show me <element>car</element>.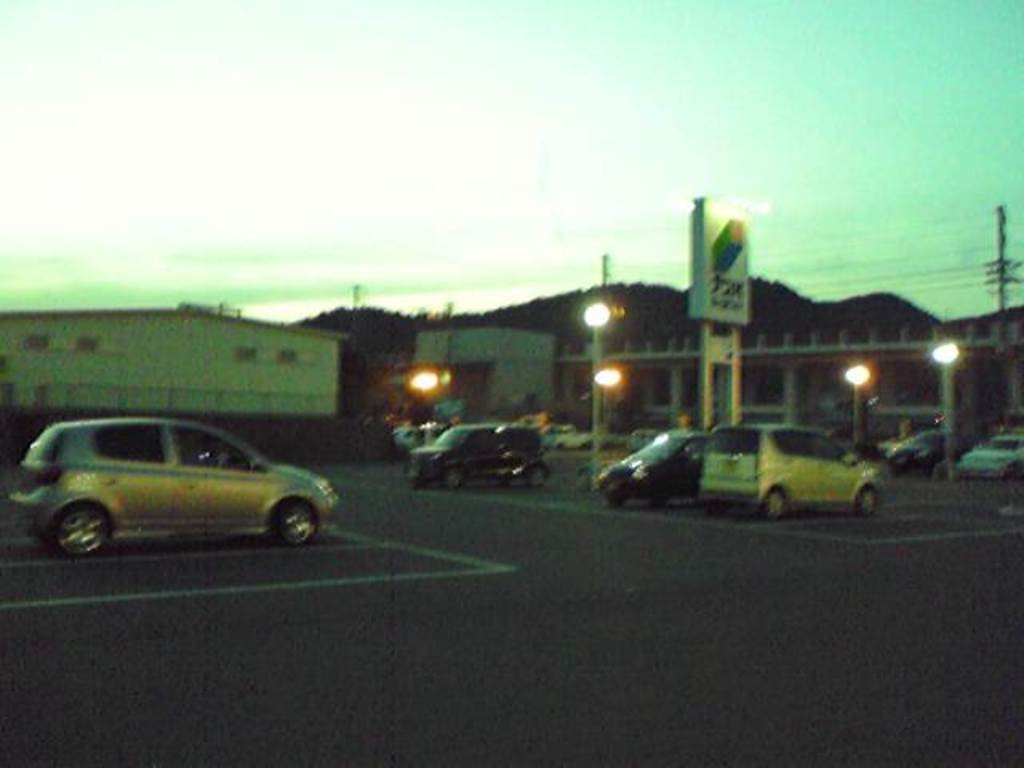
<element>car</element> is here: pyautogui.locateOnScreen(958, 426, 1022, 482).
